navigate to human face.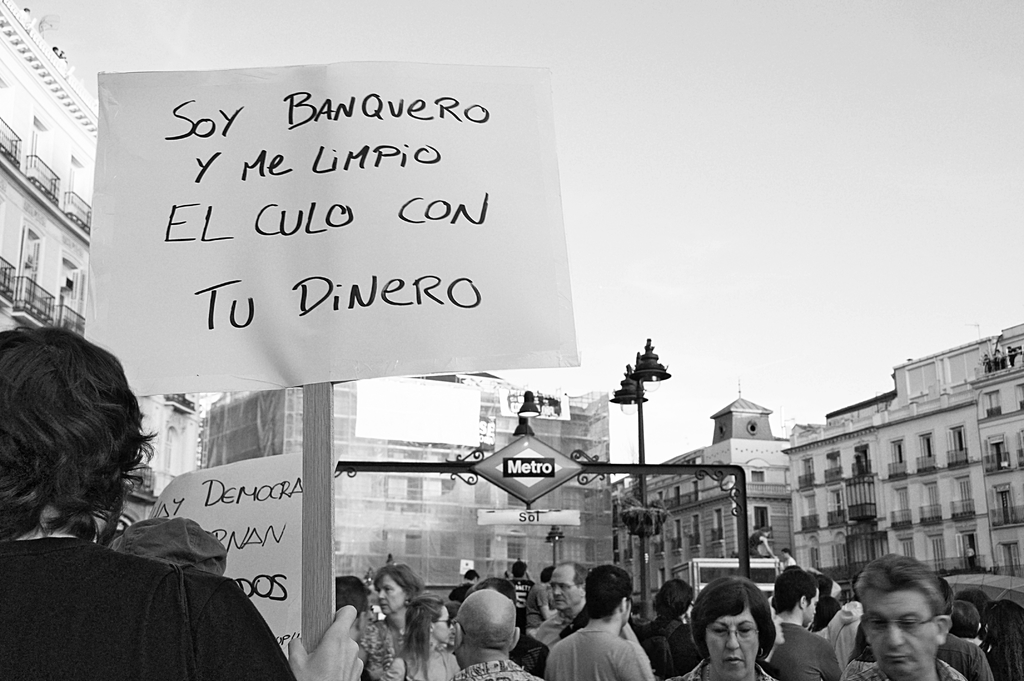
Navigation target: l=861, t=589, r=937, b=674.
